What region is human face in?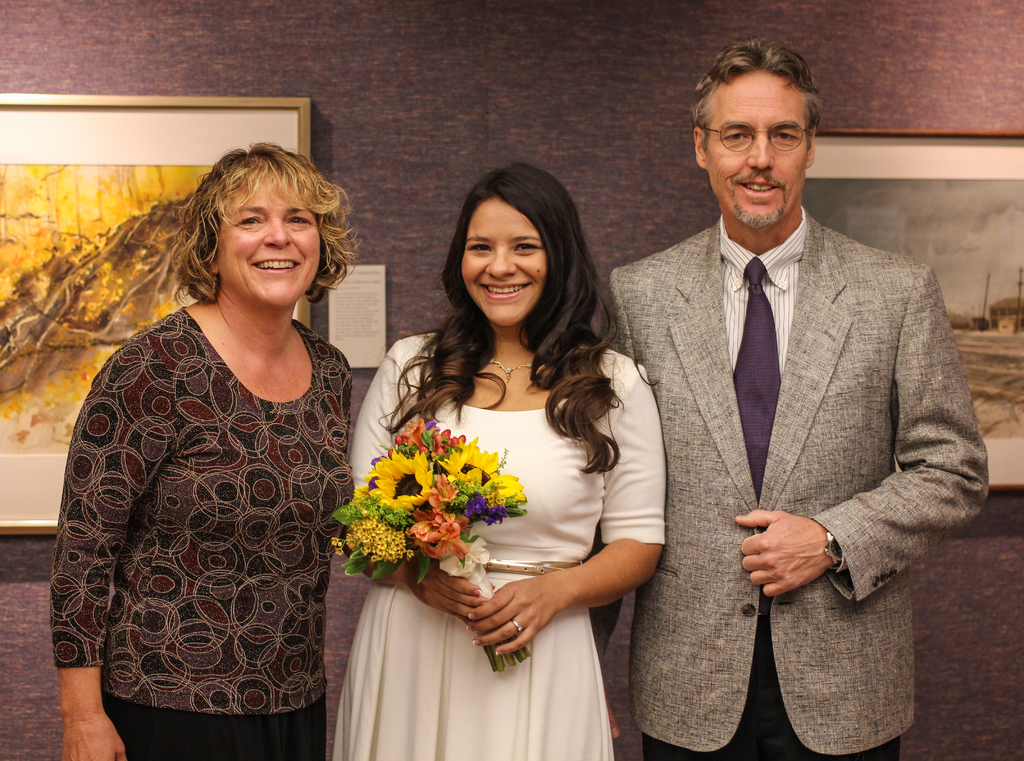
crop(216, 185, 323, 301).
